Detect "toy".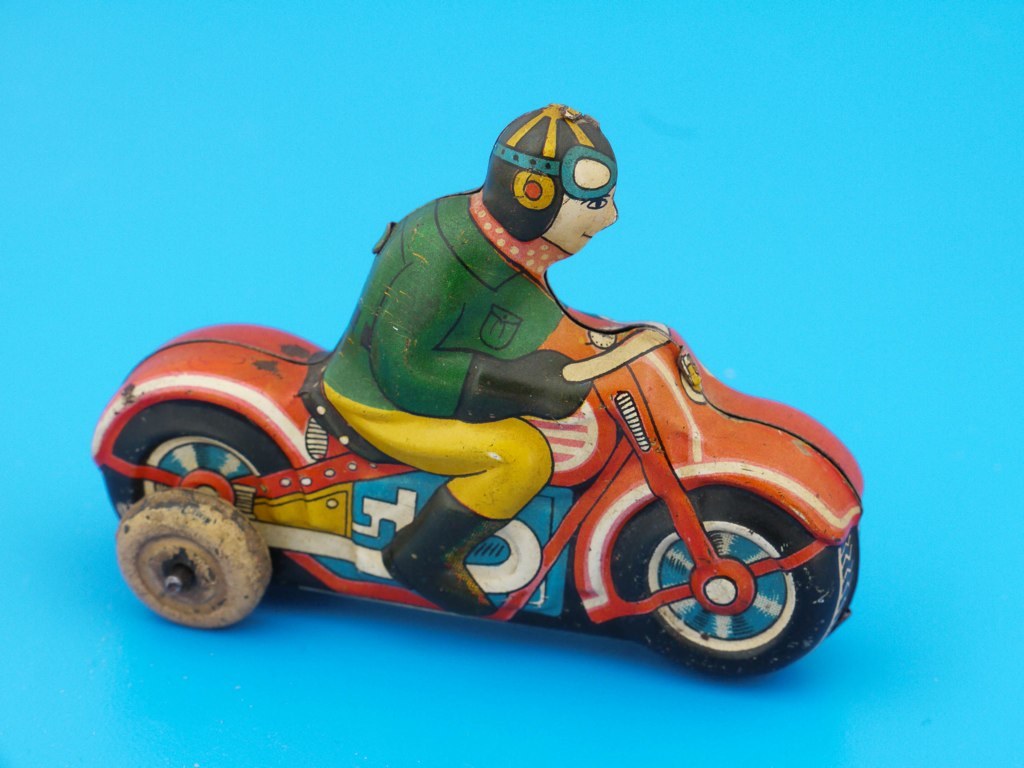
Detected at locate(93, 104, 867, 690).
